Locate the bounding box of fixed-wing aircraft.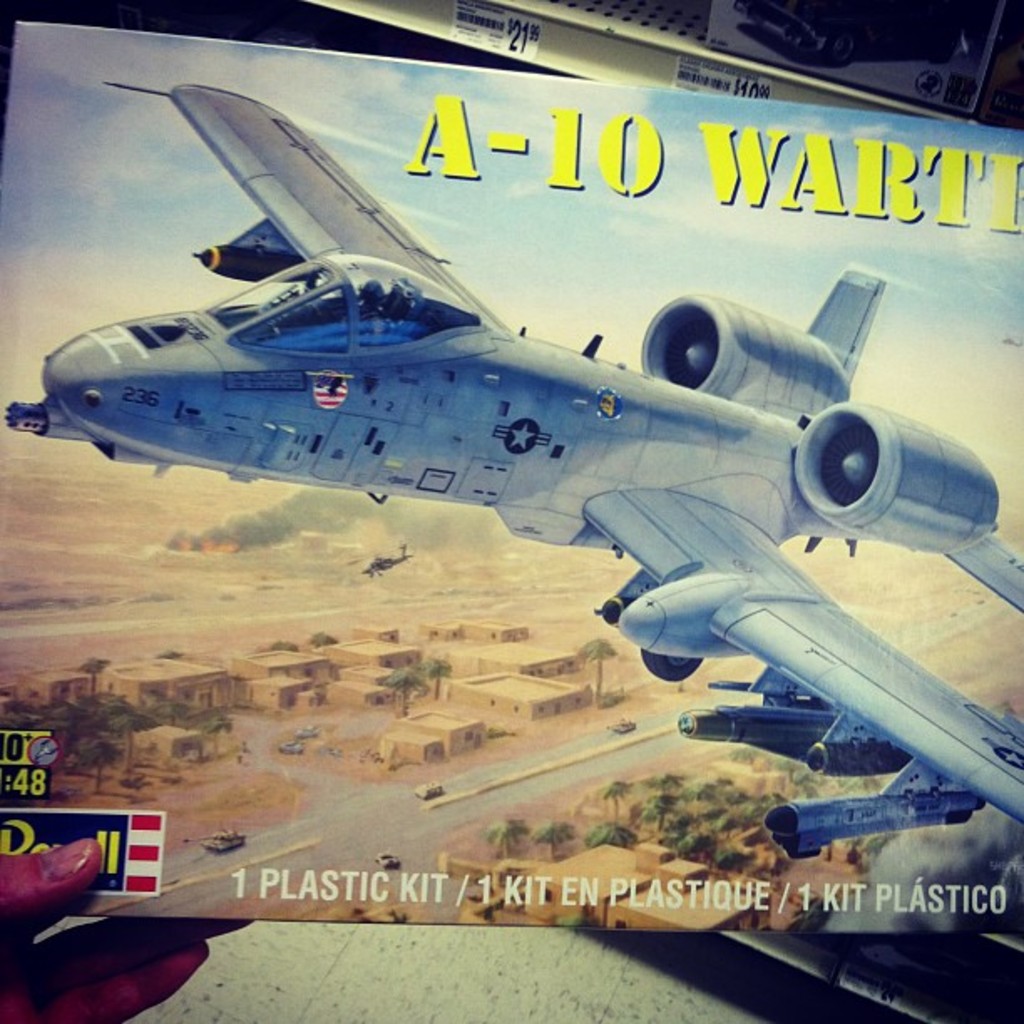
Bounding box: Rect(0, 74, 1022, 868).
